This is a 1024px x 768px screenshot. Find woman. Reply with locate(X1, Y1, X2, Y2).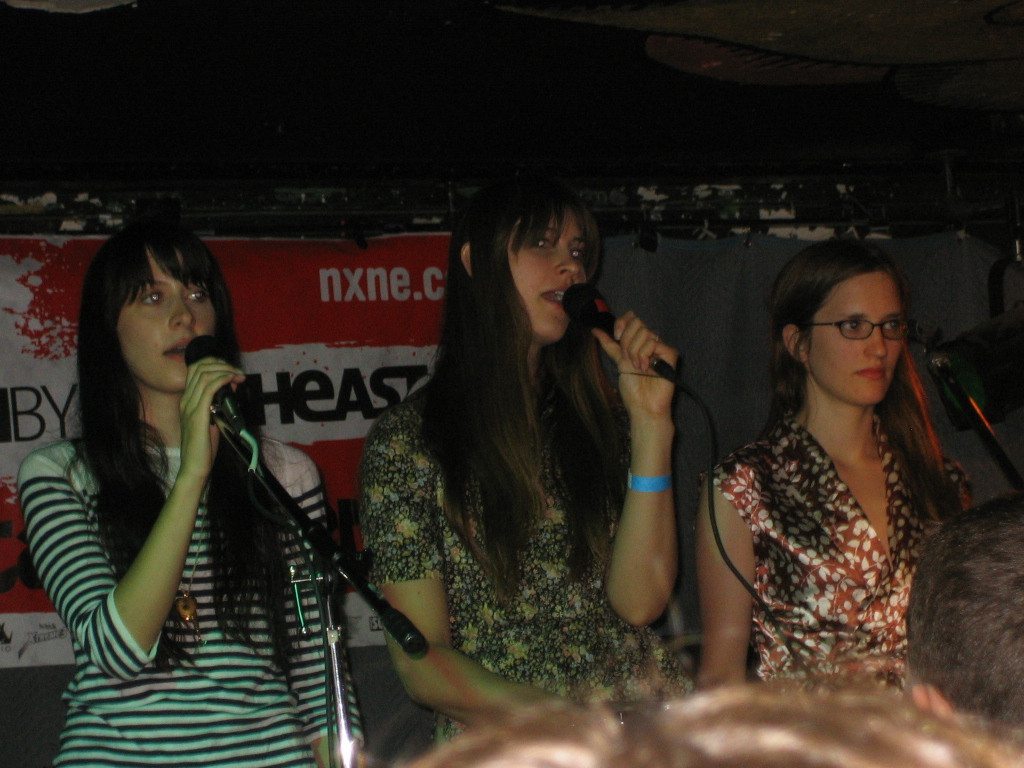
locate(19, 216, 379, 767).
